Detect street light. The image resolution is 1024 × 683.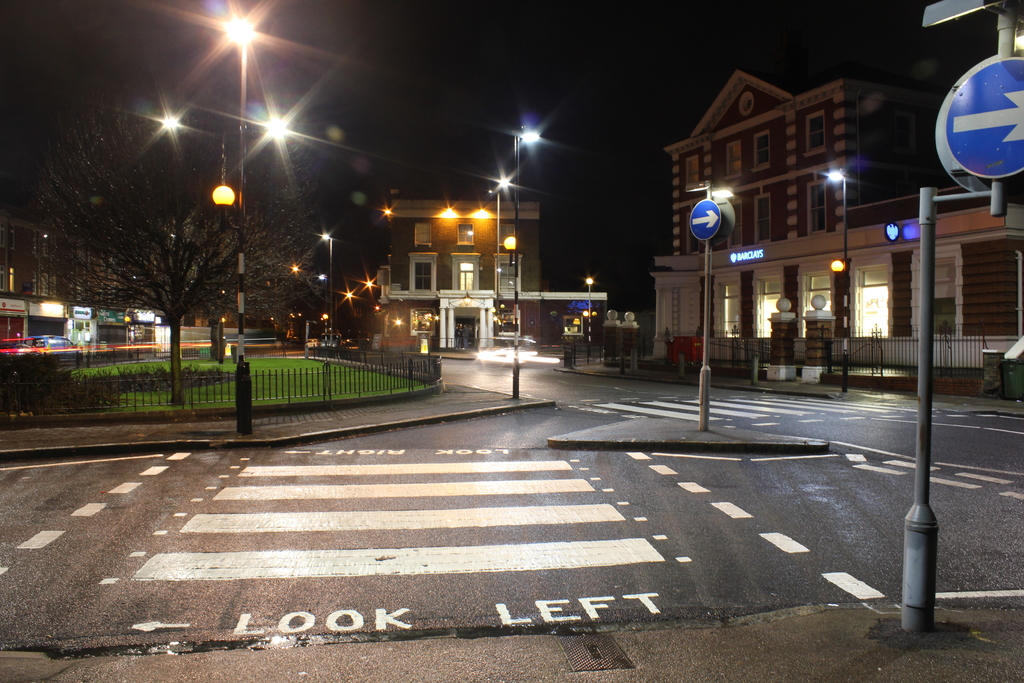
[510, 129, 540, 400].
